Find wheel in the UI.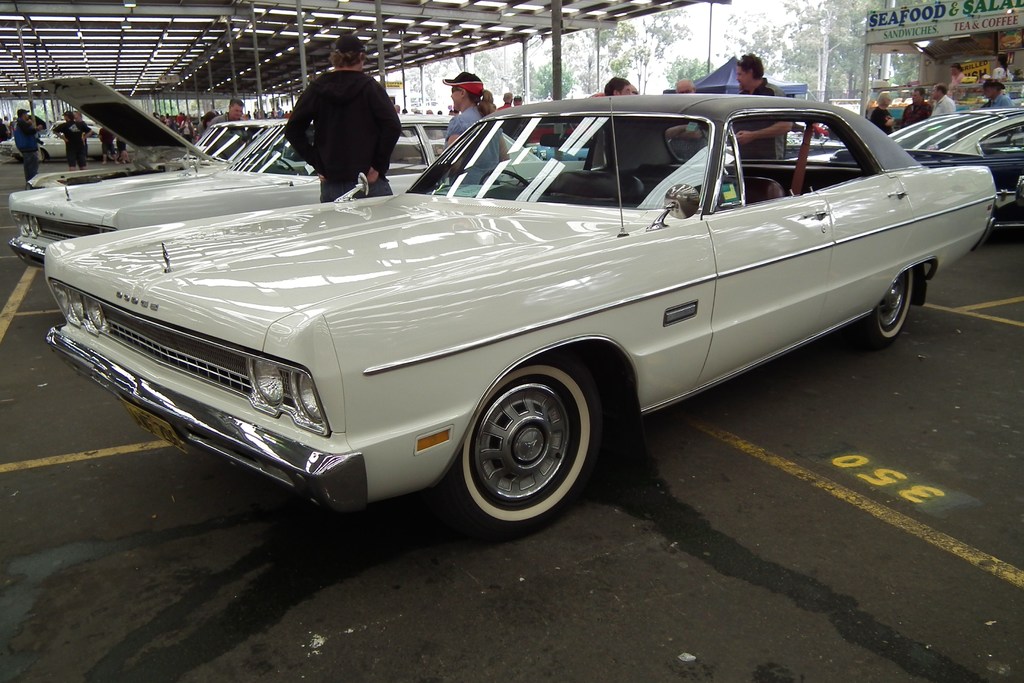
UI element at BBox(38, 147, 46, 161).
